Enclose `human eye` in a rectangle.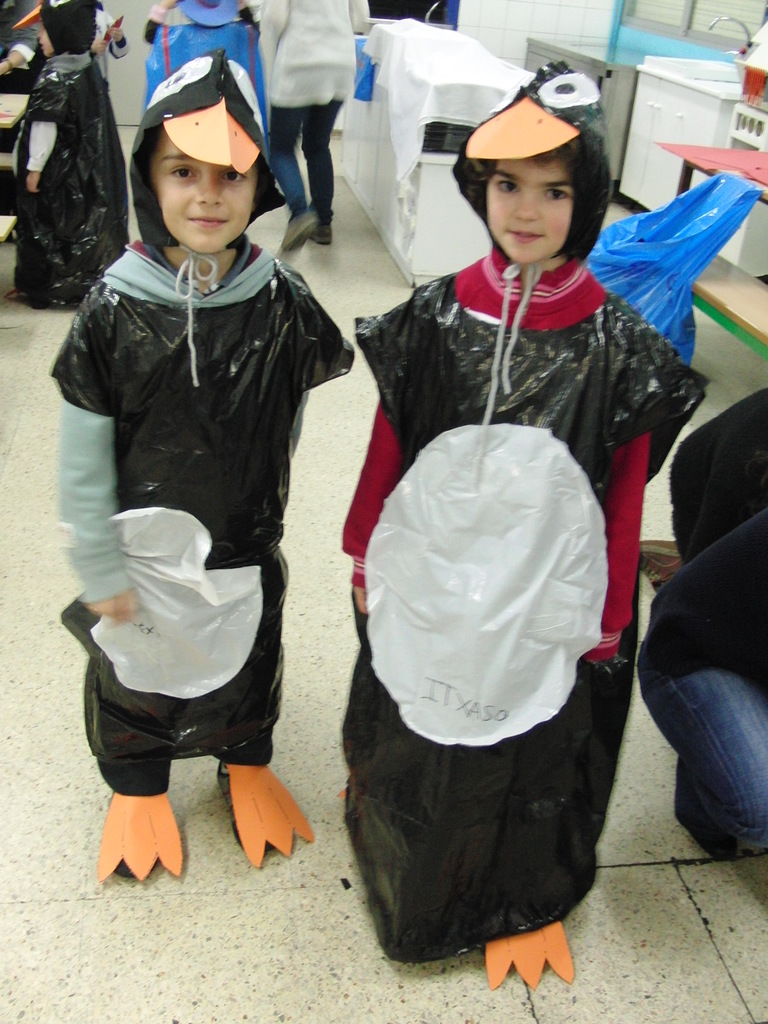
541, 186, 571, 200.
